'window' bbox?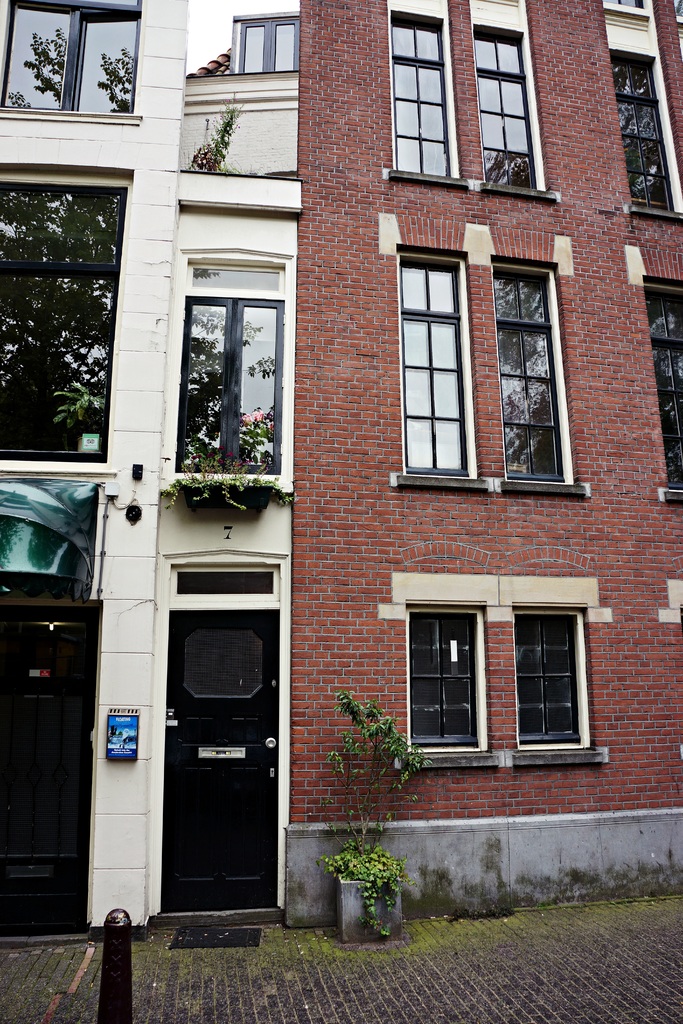
(left=399, top=246, right=483, bottom=483)
